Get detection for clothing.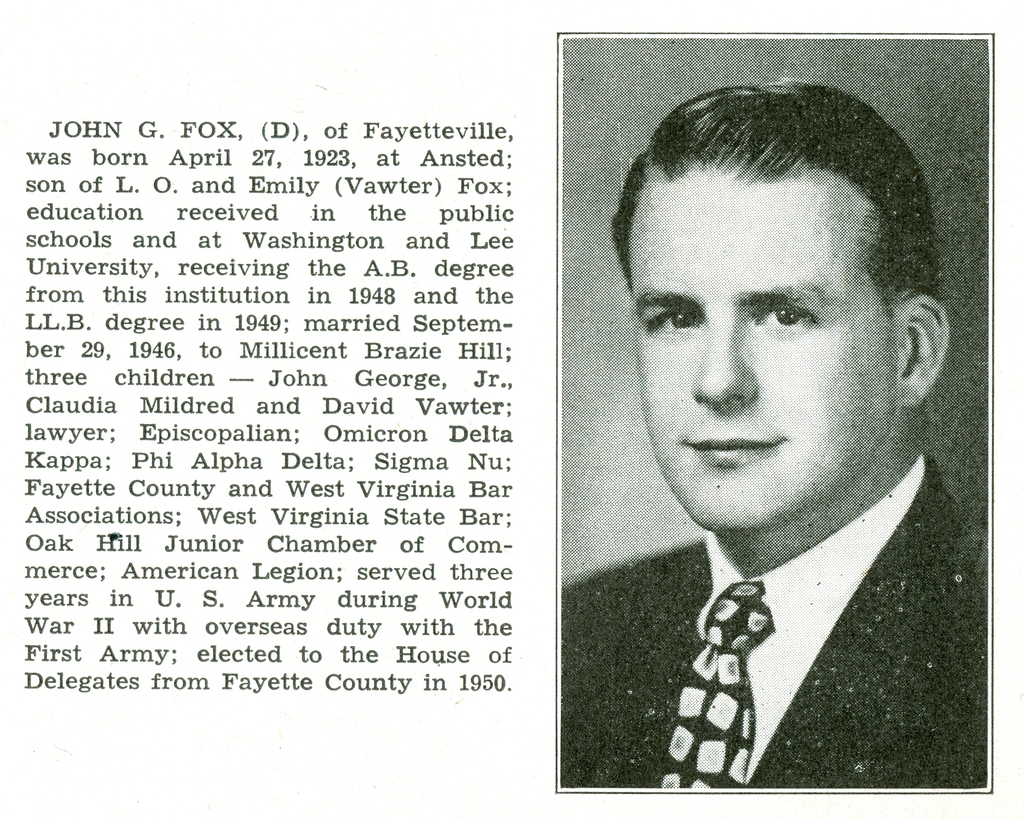
Detection: Rect(563, 455, 989, 787).
